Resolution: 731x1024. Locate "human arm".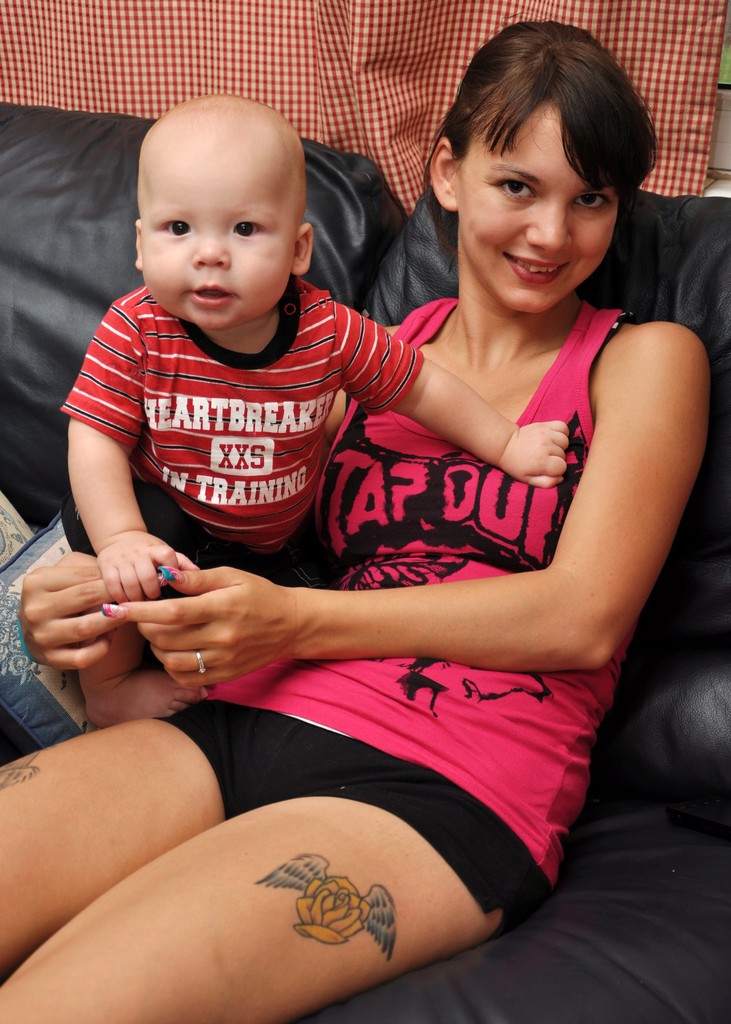
l=17, t=540, r=131, b=679.
